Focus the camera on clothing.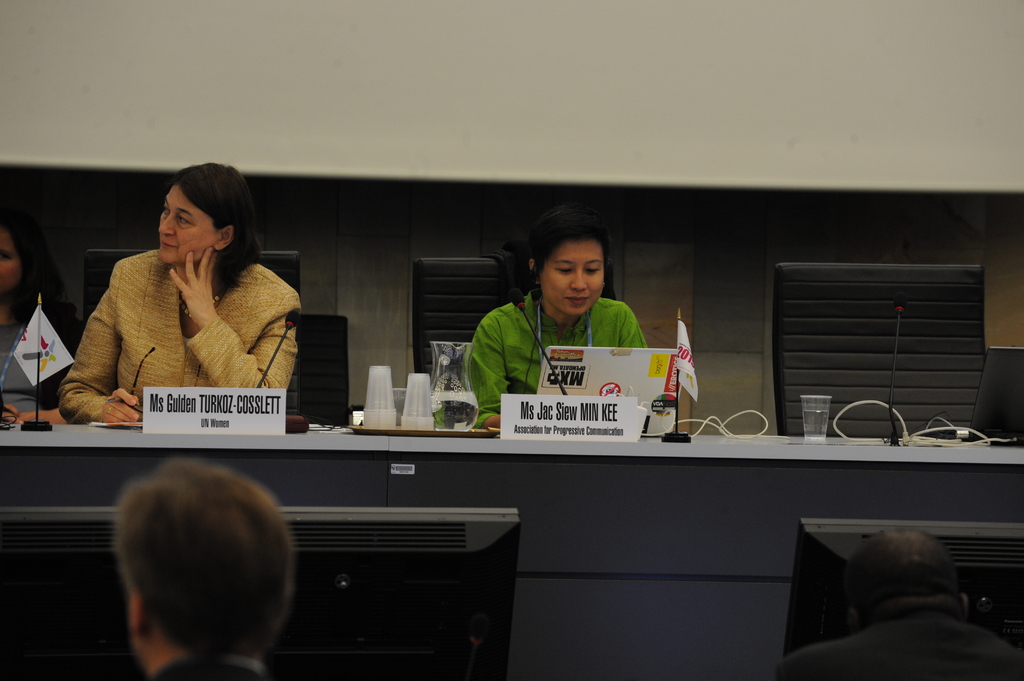
Focus region: 0:316:47:423.
